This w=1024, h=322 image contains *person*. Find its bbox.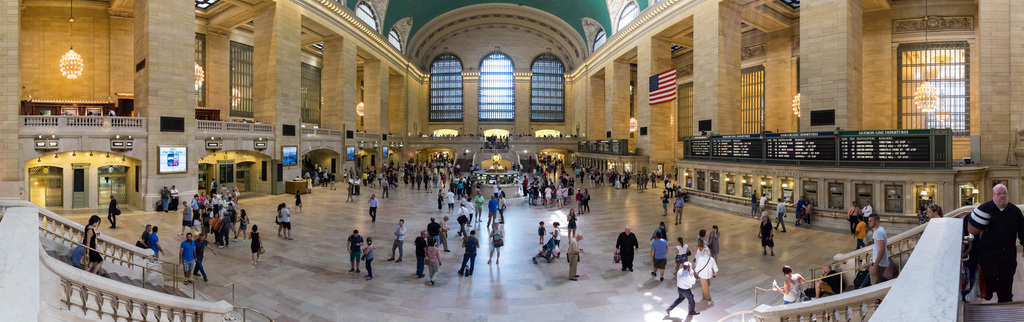
[left=145, top=225, right=163, bottom=258].
